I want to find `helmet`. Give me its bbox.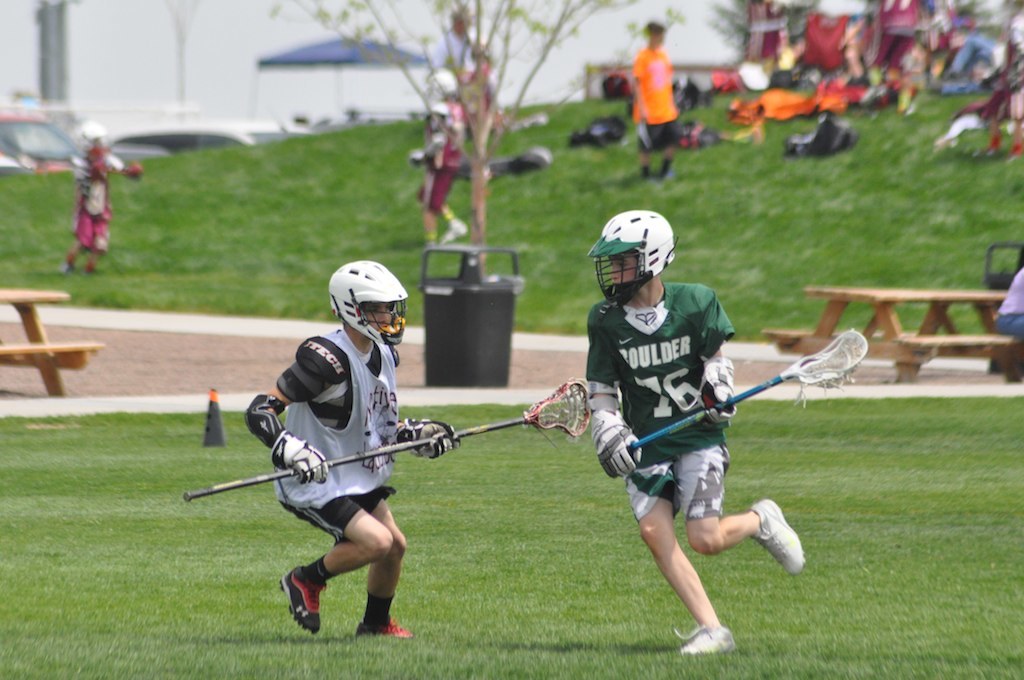
[326, 265, 403, 352].
